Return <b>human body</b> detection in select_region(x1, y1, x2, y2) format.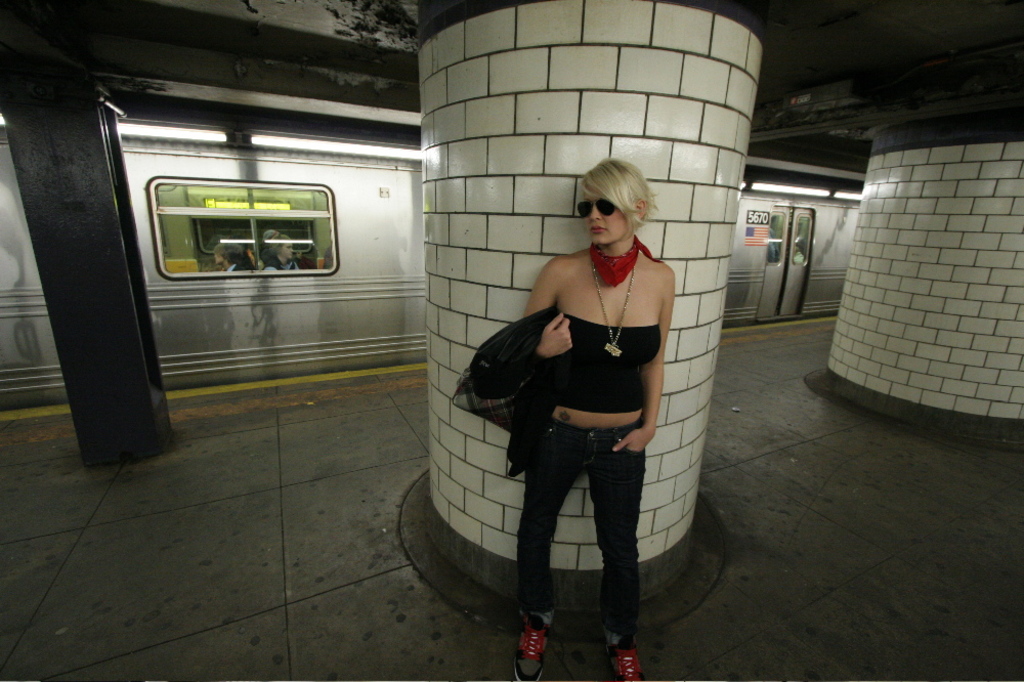
select_region(446, 150, 682, 681).
